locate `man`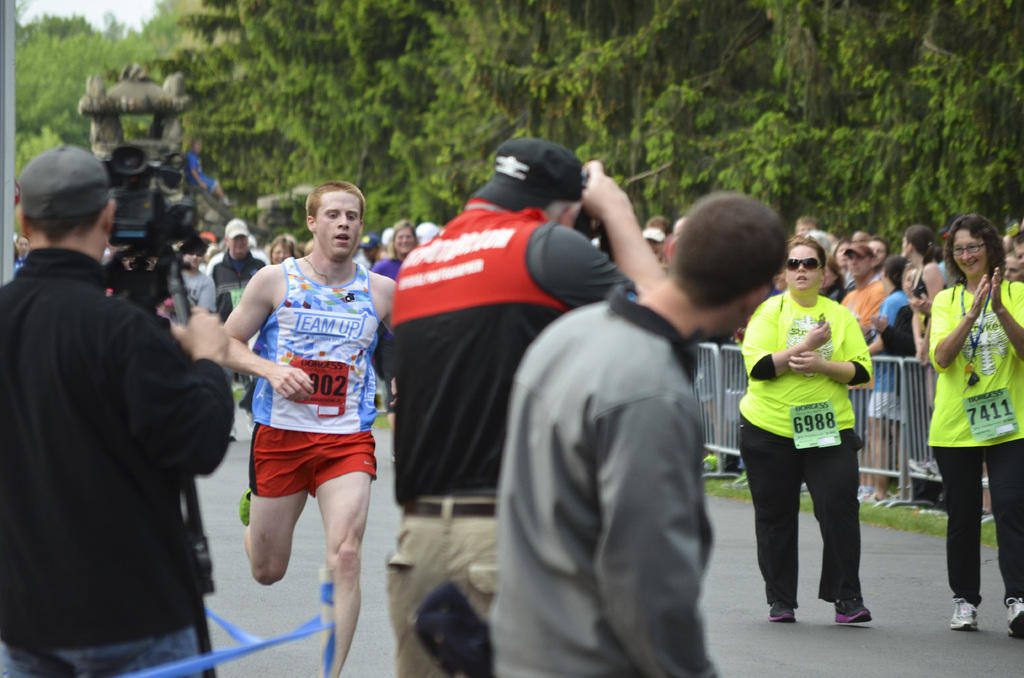
{"left": 211, "top": 219, "right": 268, "bottom": 319}
